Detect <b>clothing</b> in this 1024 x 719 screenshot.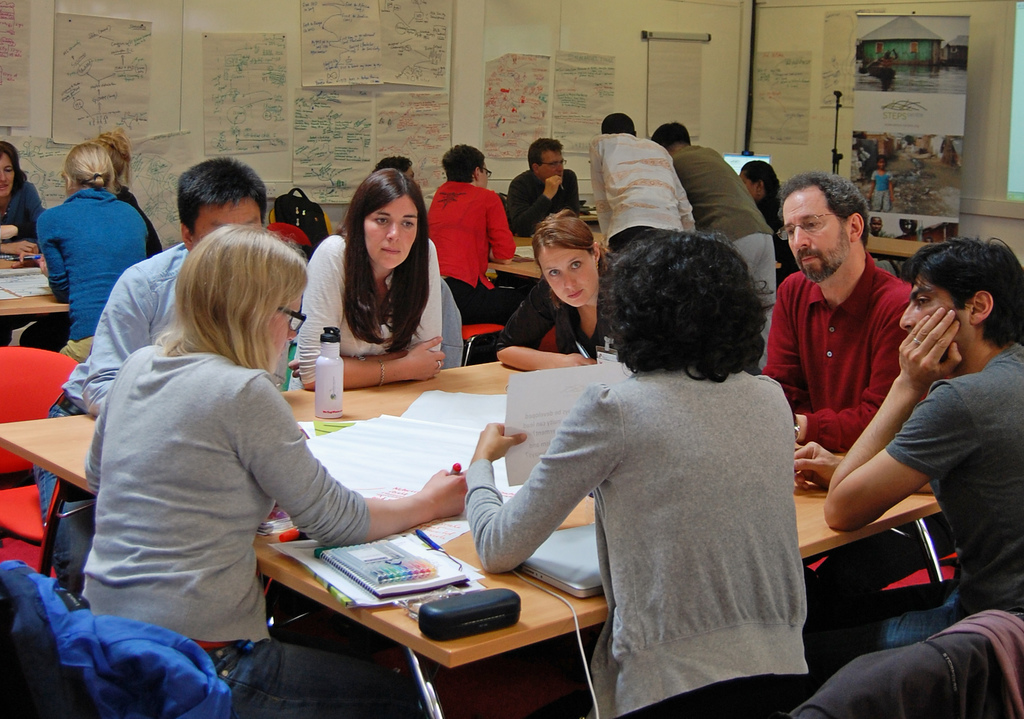
Detection: locate(36, 185, 150, 364).
